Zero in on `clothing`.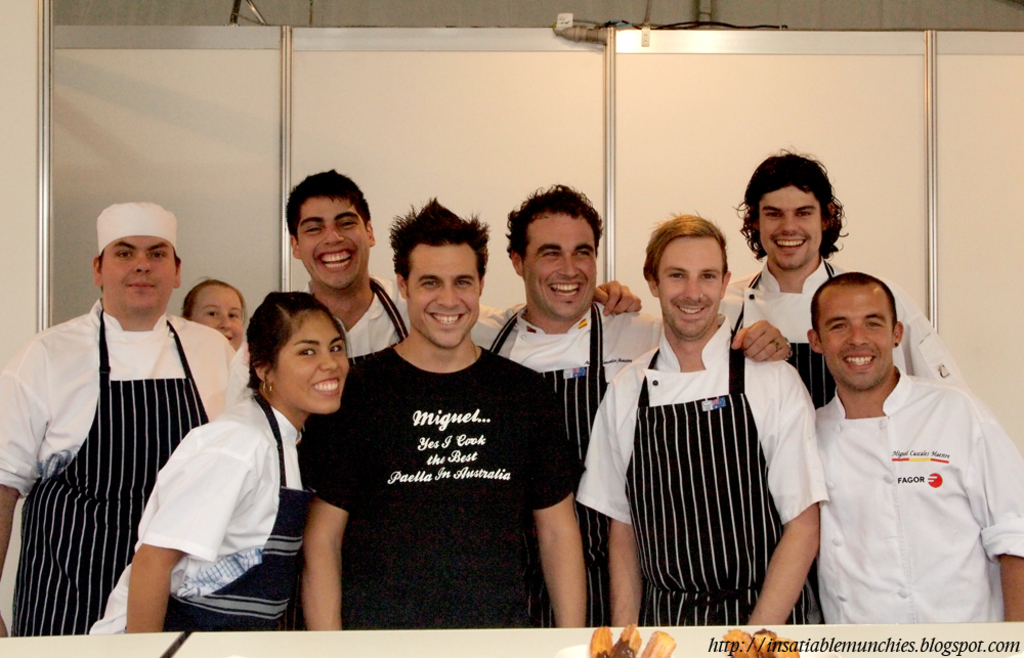
Zeroed in: bbox=(313, 339, 582, 627).
